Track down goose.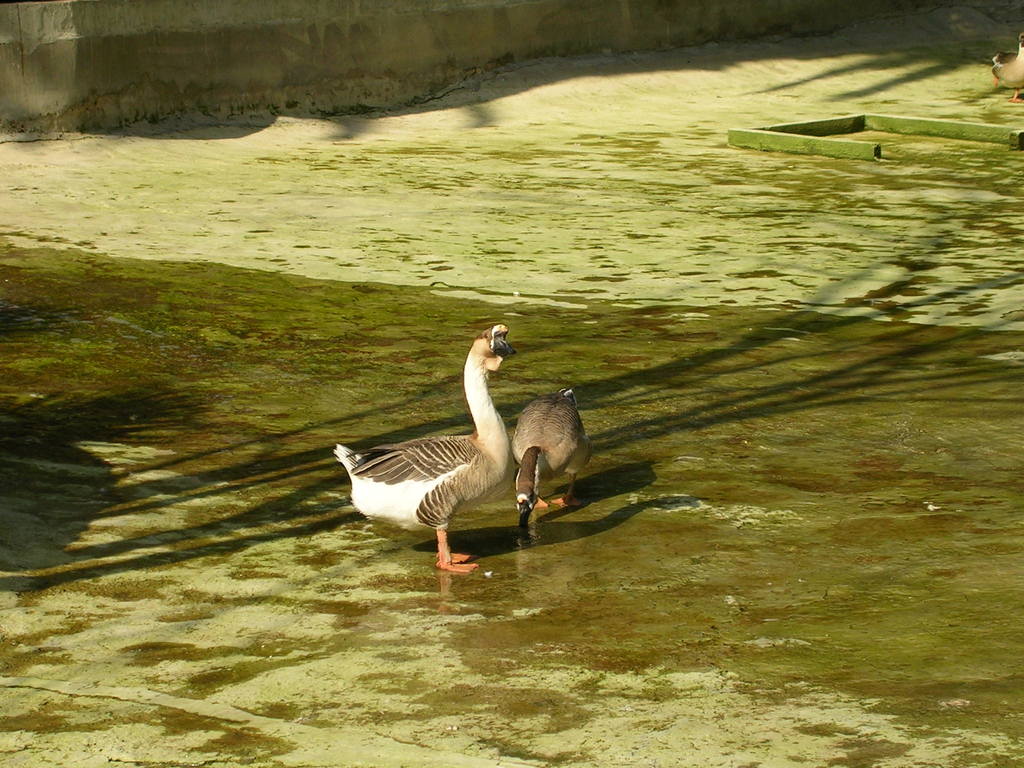
Tracked to box(319, 334, 525, 578).
